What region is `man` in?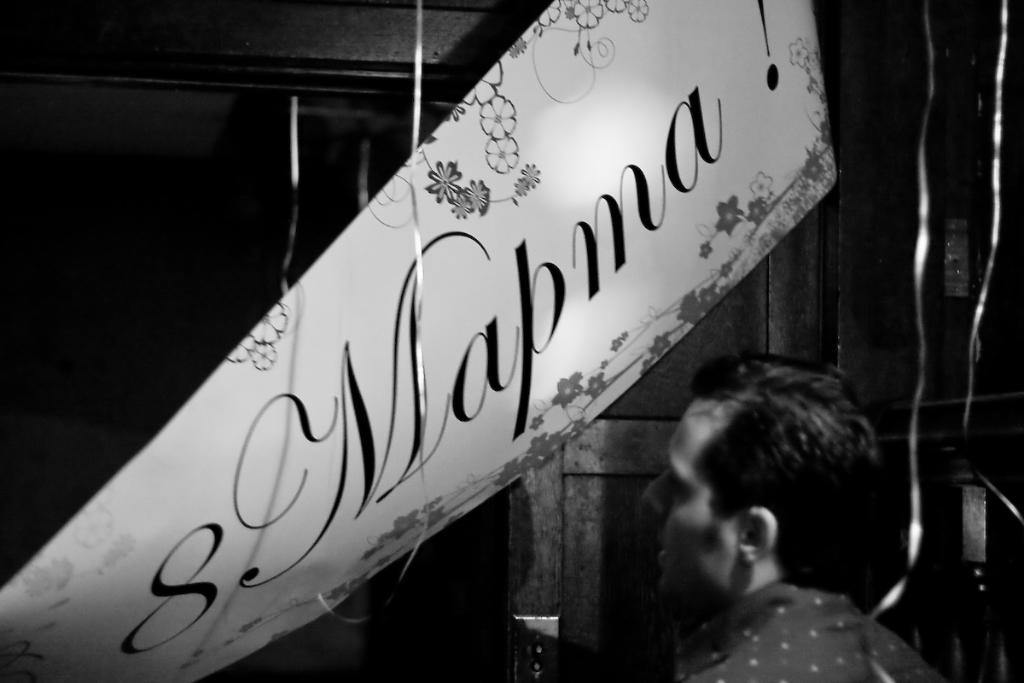
BBox(620, 357, 948, 681).
